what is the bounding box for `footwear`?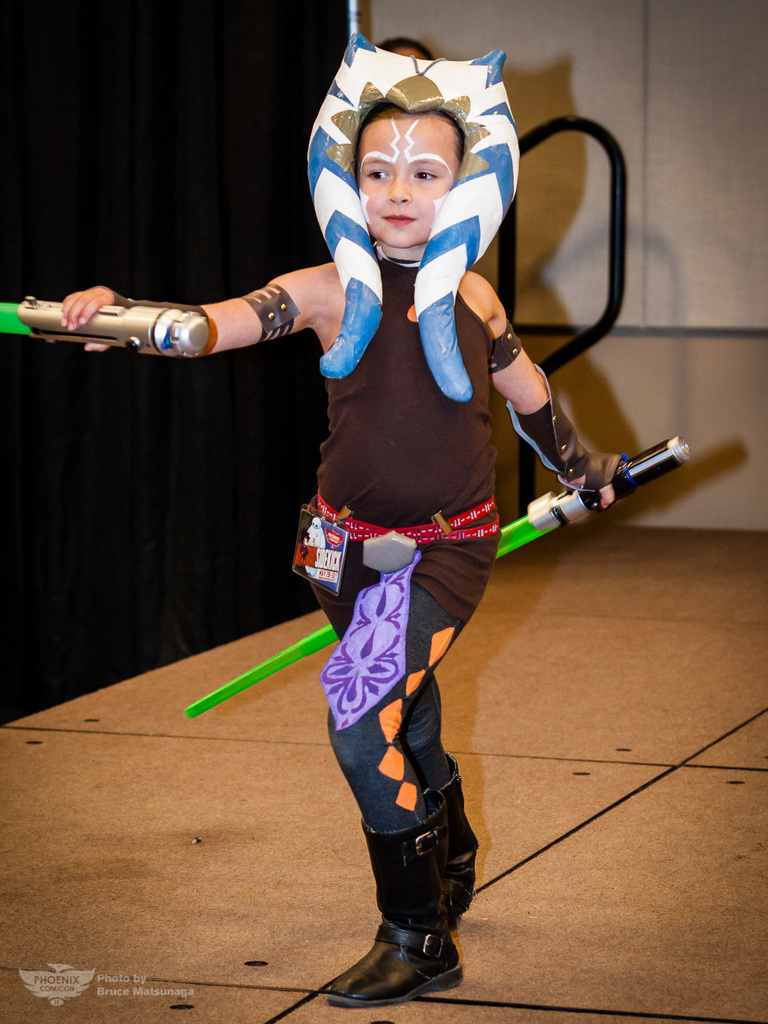
(419, 772, 479, 924).
